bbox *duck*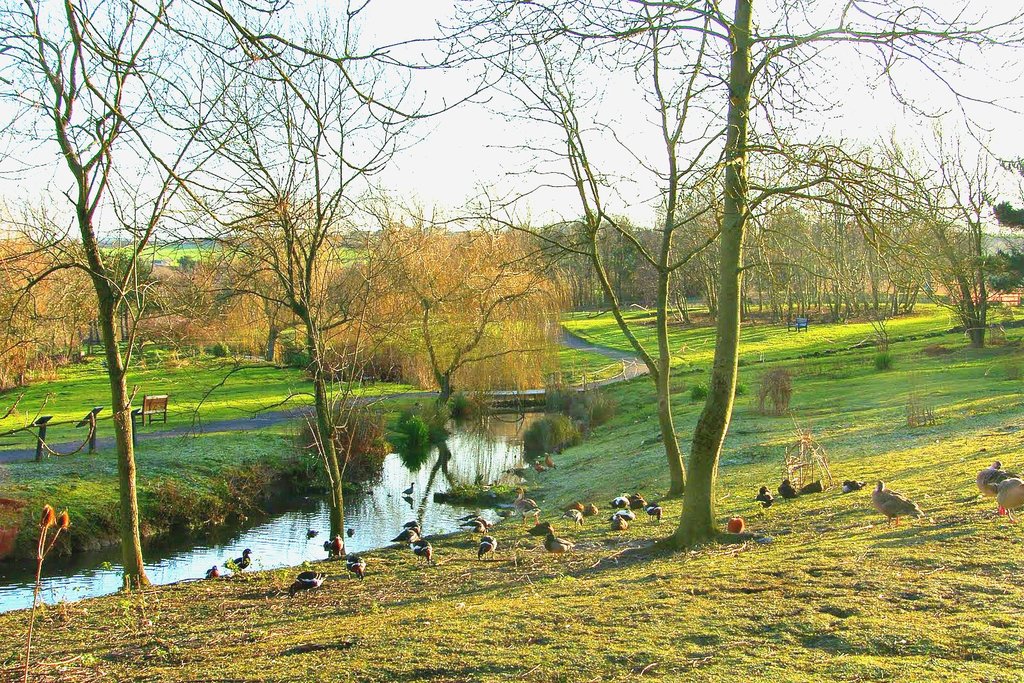
BBox(973, 462, 1017, 501)
